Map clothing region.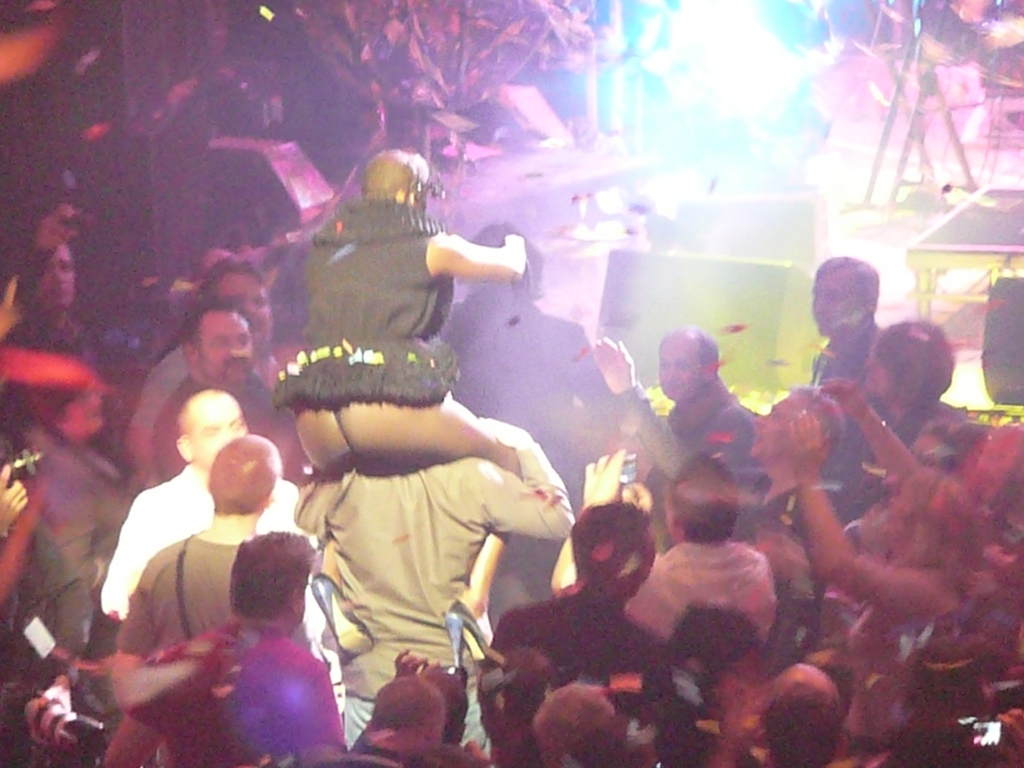
Mapped to l=117, t=520, r=271, b=767.
